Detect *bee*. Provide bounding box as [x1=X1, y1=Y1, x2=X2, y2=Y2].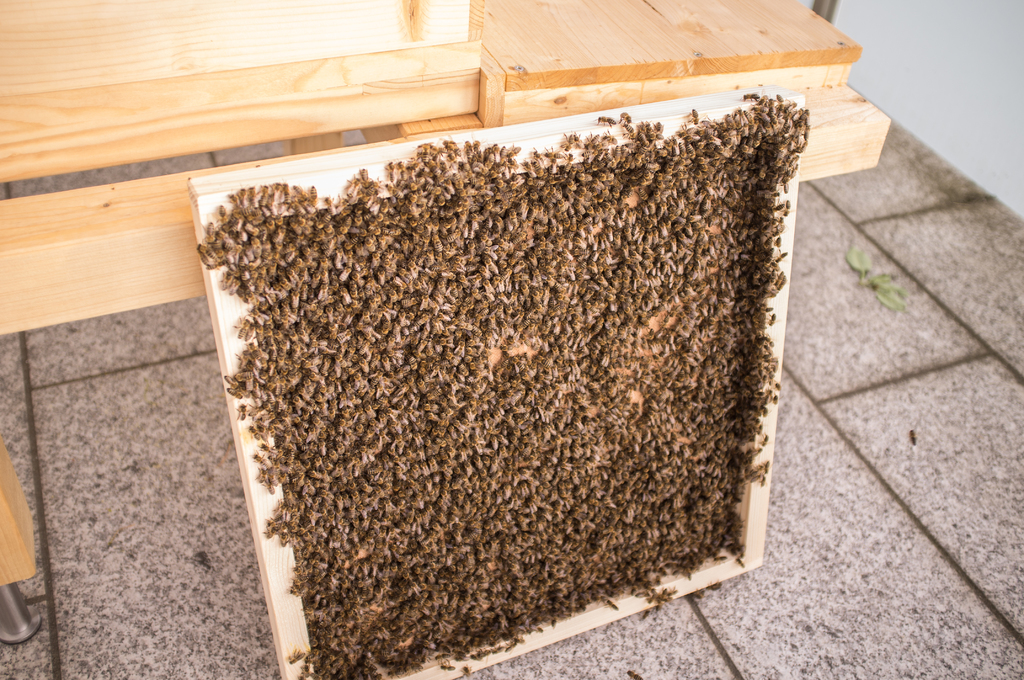
[x1=259, y1=184, x2=269, y2=205].
